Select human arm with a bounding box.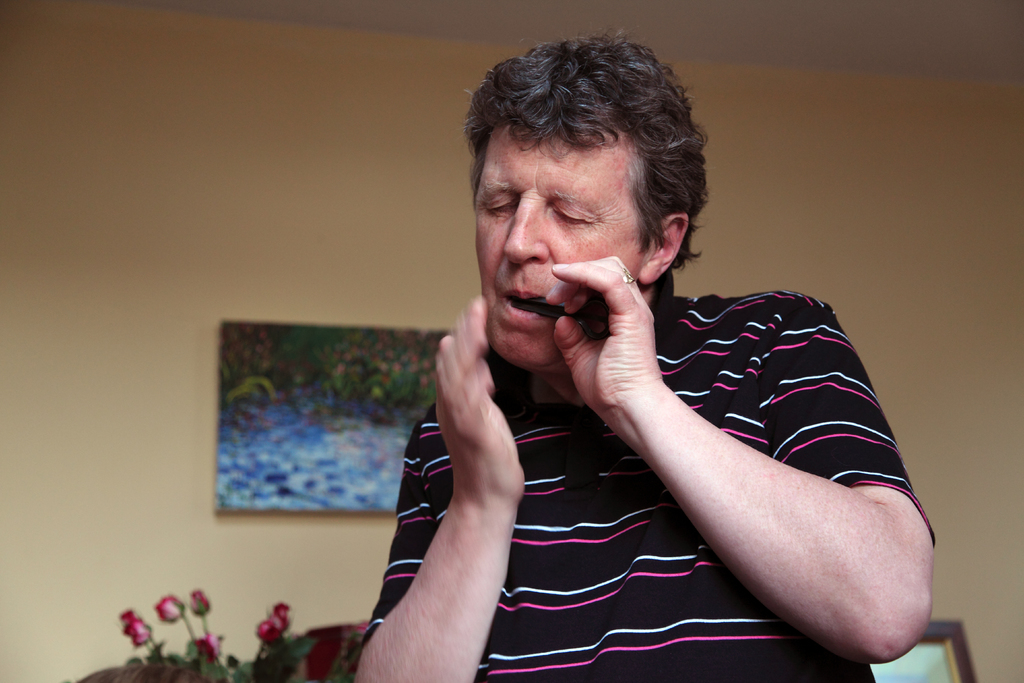
573:293:932:666.
